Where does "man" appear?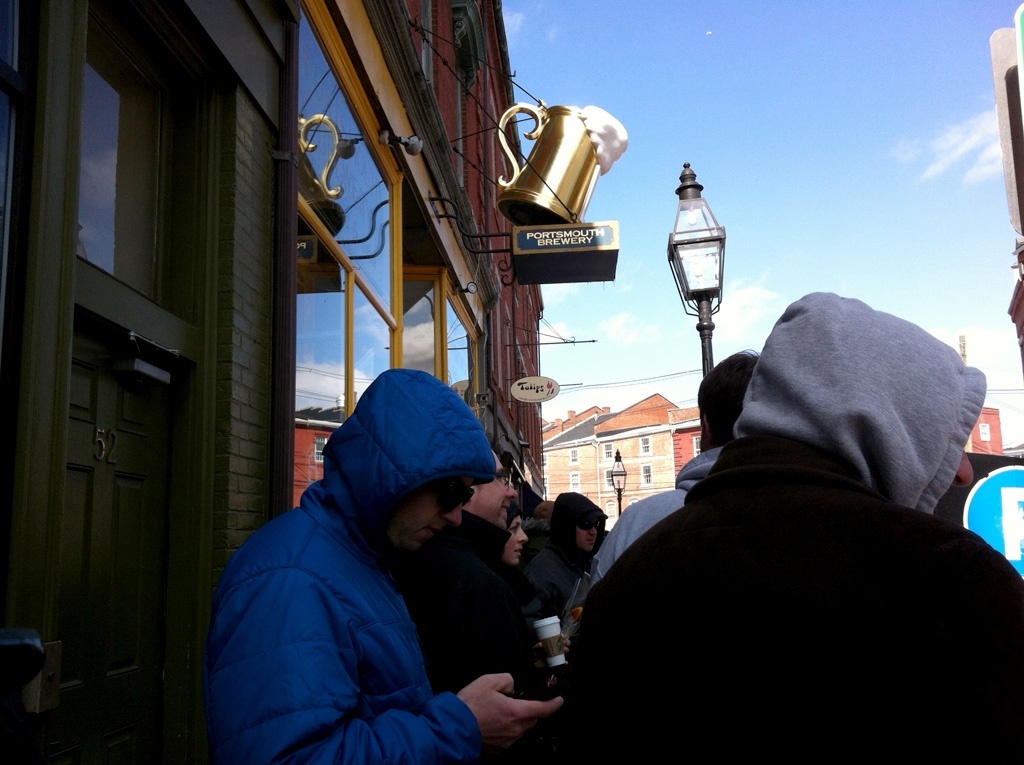
Appears at BBox(391, 447, 542, 764).
